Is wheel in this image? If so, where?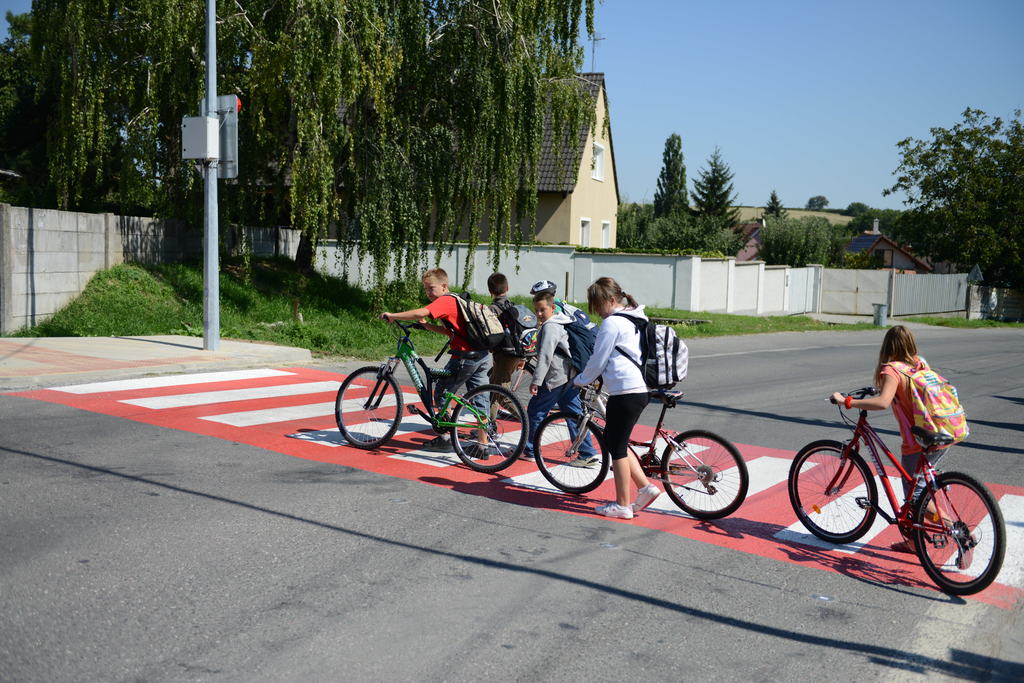
Yes, at left=333, top=371, right=407, bottom=451.
